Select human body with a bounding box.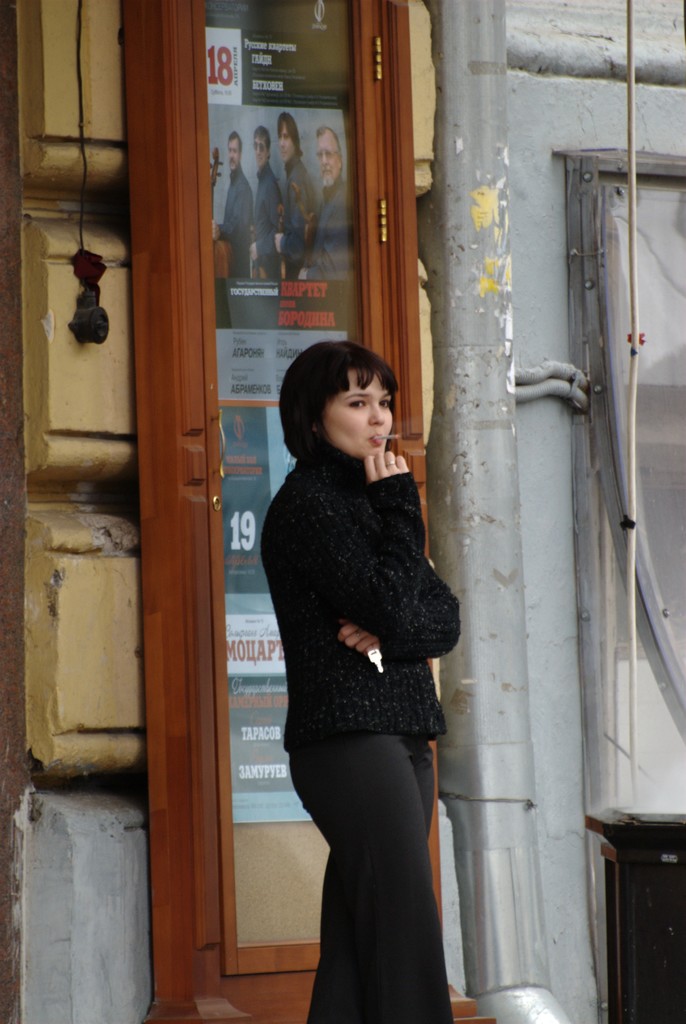
{"x1": 245, "y1": 127, "x2": 285, "y2": 265}.
